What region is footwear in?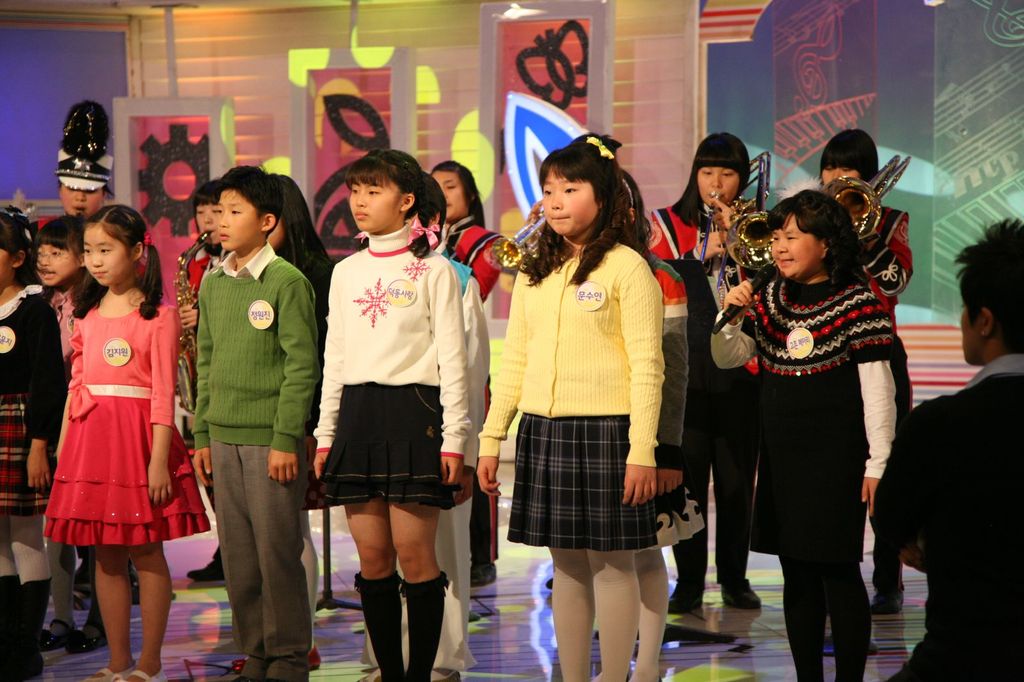
region(4, 658, 45, 681).
